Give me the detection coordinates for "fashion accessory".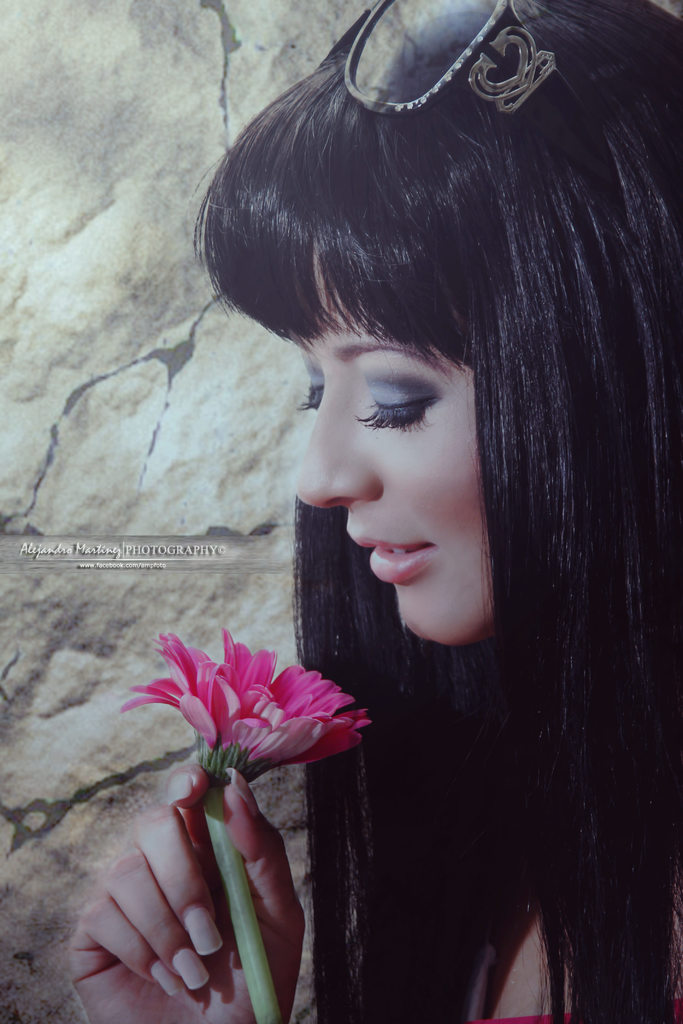
[x1=313, y1=0, x2=682, y2=244].
